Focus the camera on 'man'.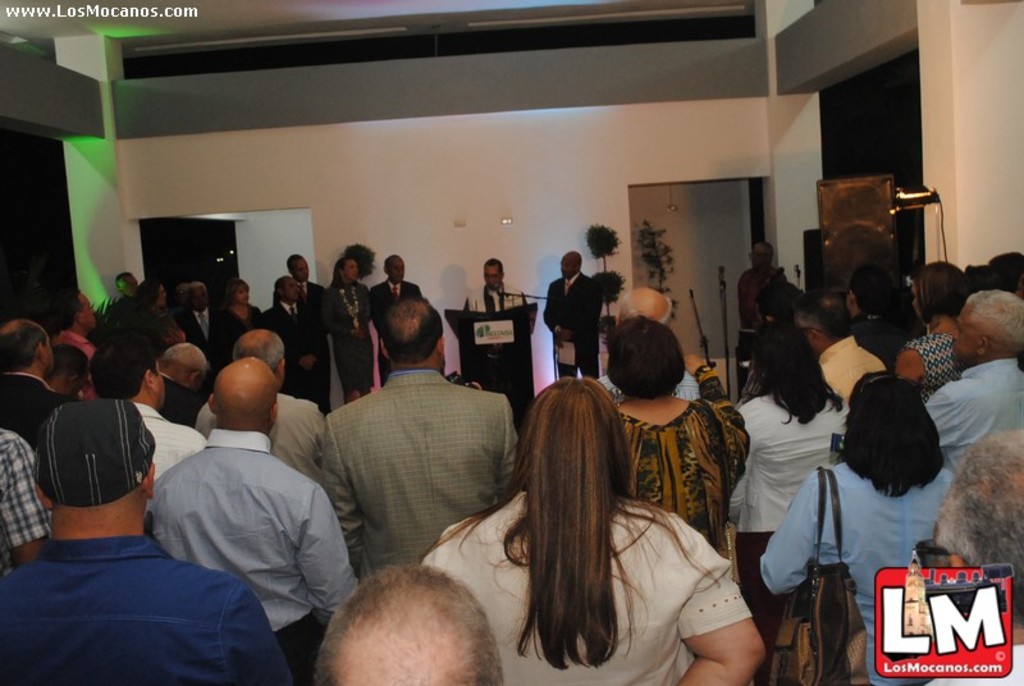
Focus region: bbox=[466, 256, 529, 307].
